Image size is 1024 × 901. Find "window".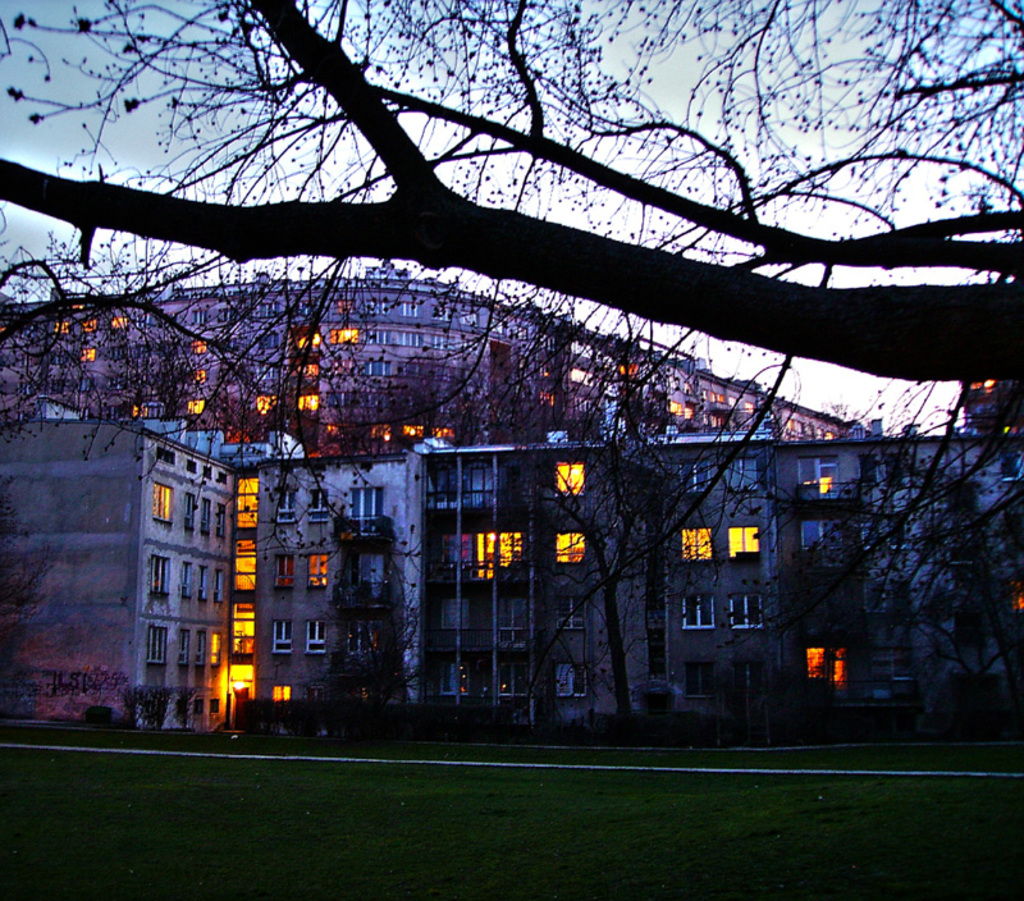
region(143, 627, 172, 671).
